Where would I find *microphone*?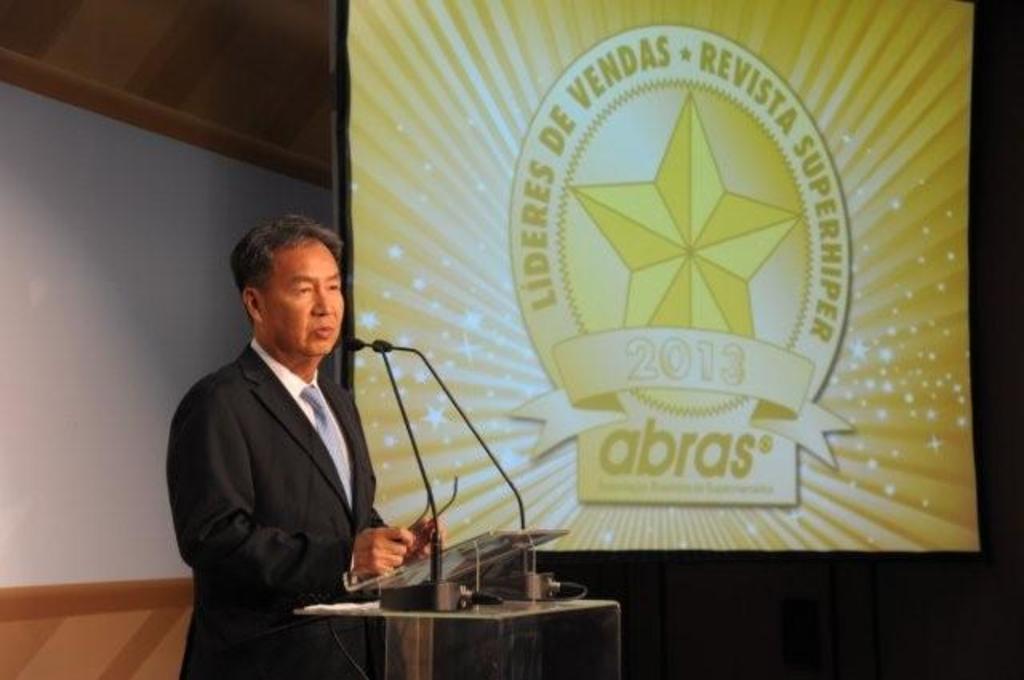
At bbox=[346, 341, 362, 350].
